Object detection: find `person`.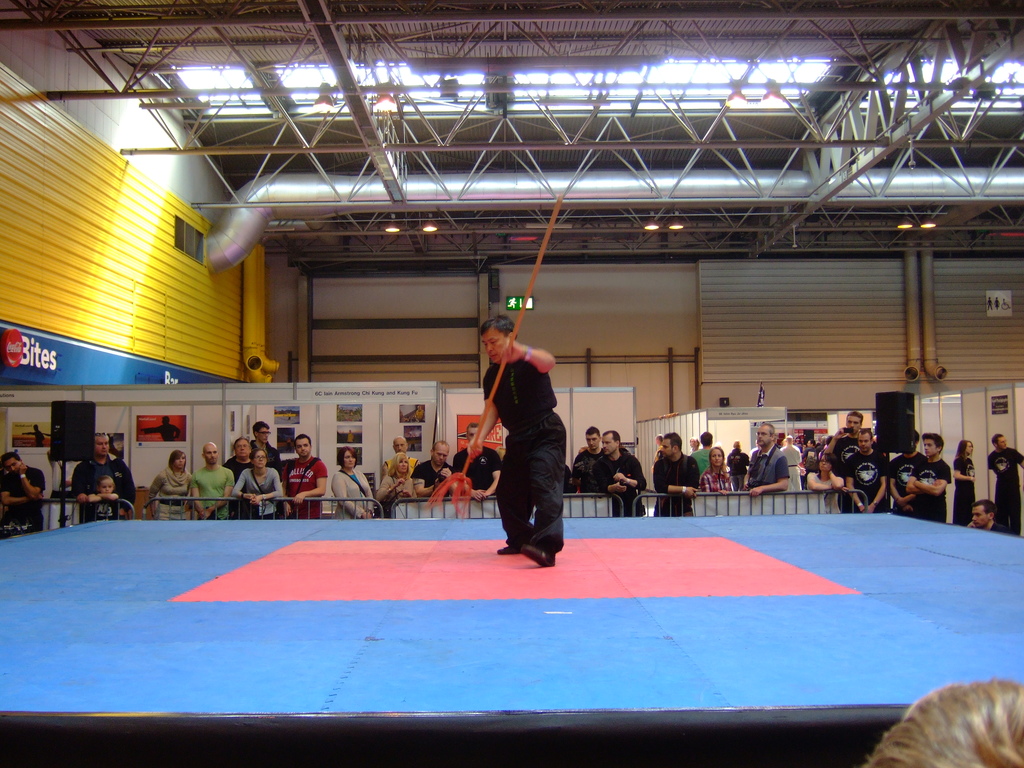
[780,438,803,492].
